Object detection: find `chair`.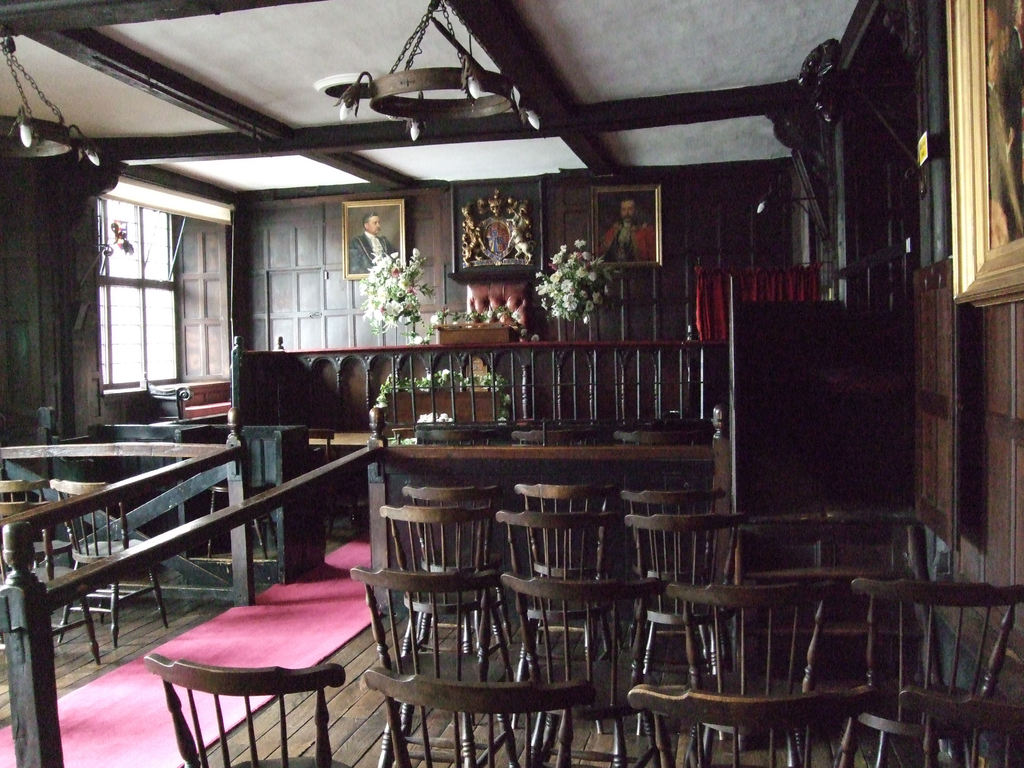
box=[204, 424, 276, 561].
